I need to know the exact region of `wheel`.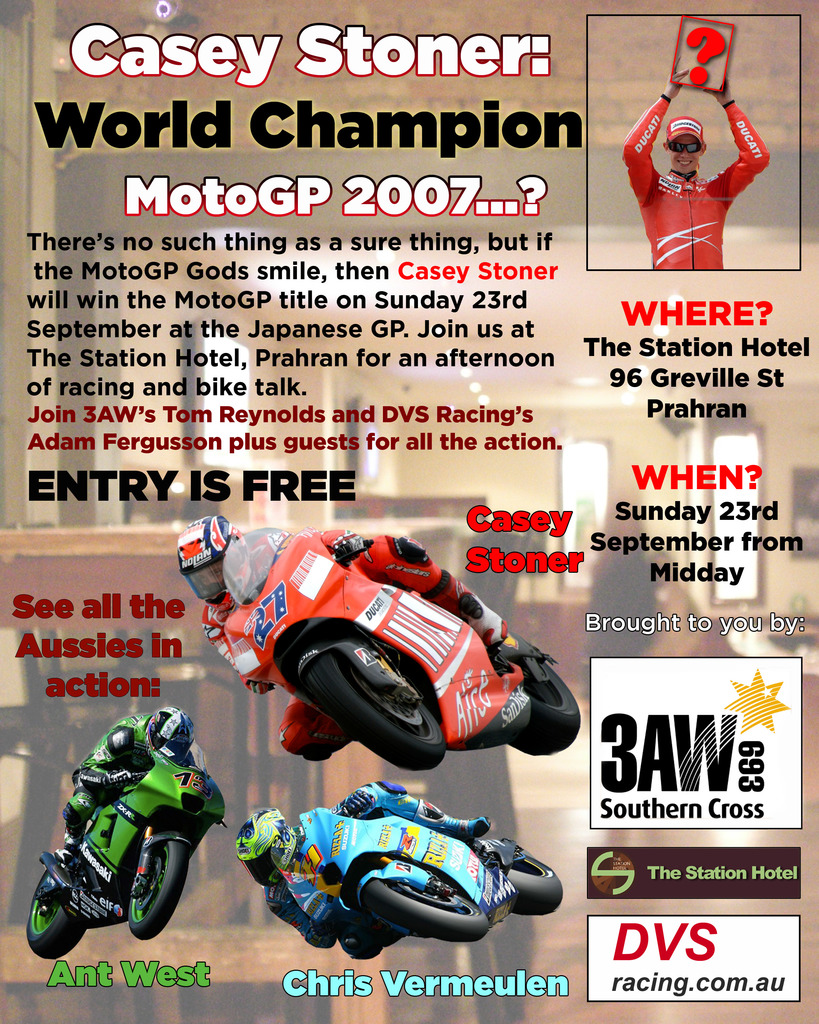
Region: [x1=363, y1=870, x2=489, y2=947].
